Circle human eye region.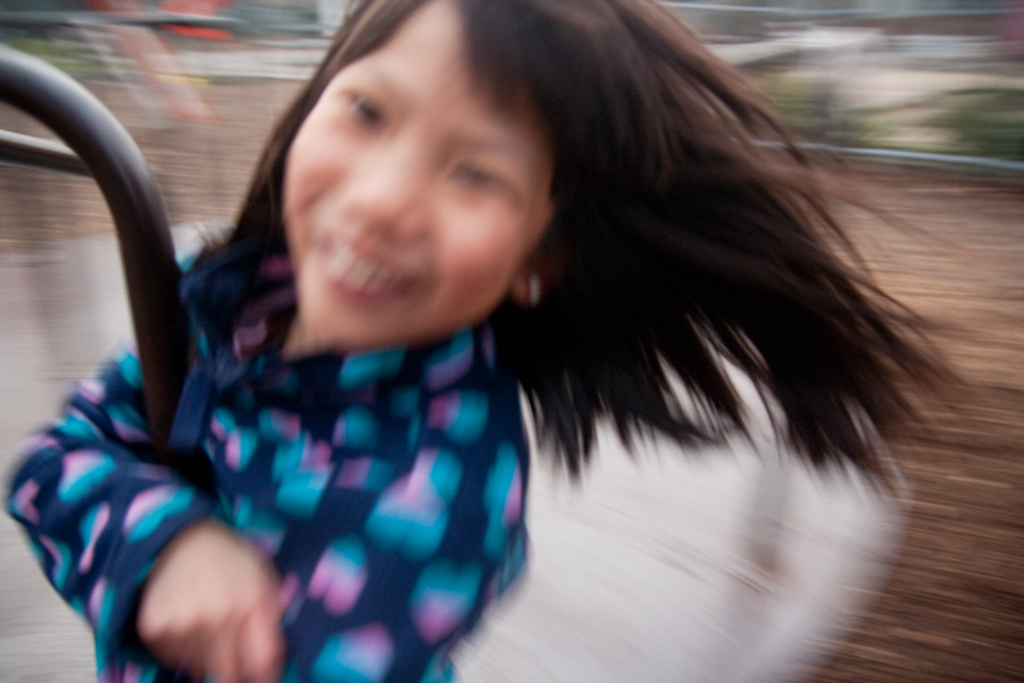
Region: crop(435, 133, 513, 207).
